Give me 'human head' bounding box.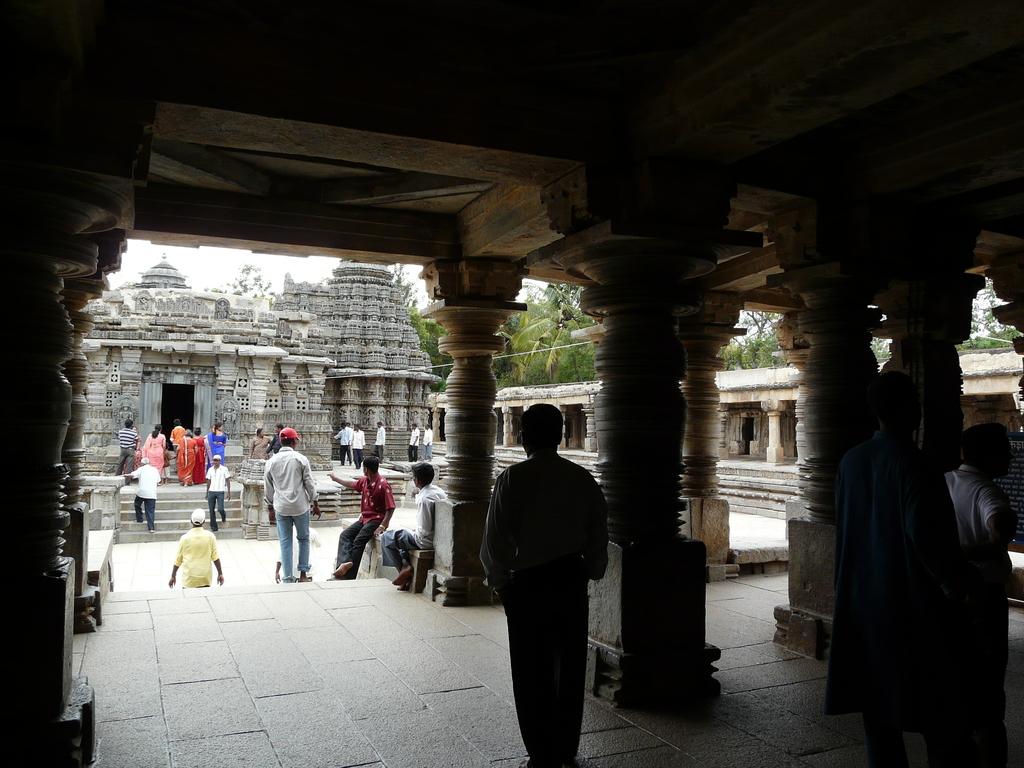
bbox=(412, 422, 417, 428).
